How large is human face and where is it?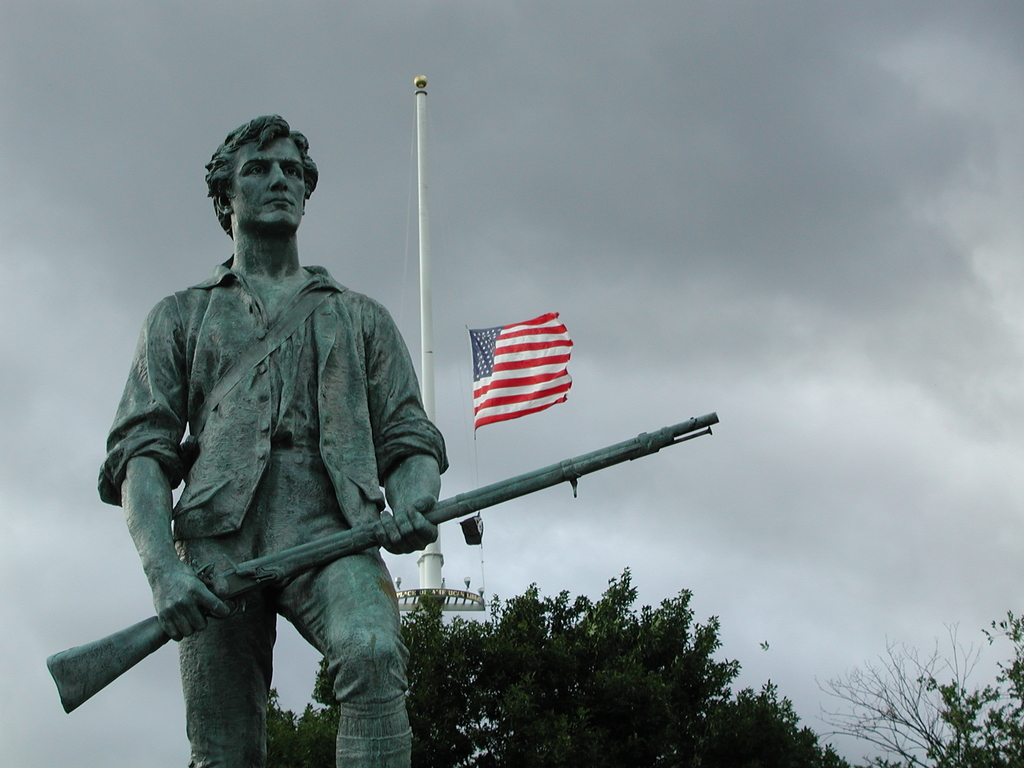
Bounding box: 237:135:312:230.
